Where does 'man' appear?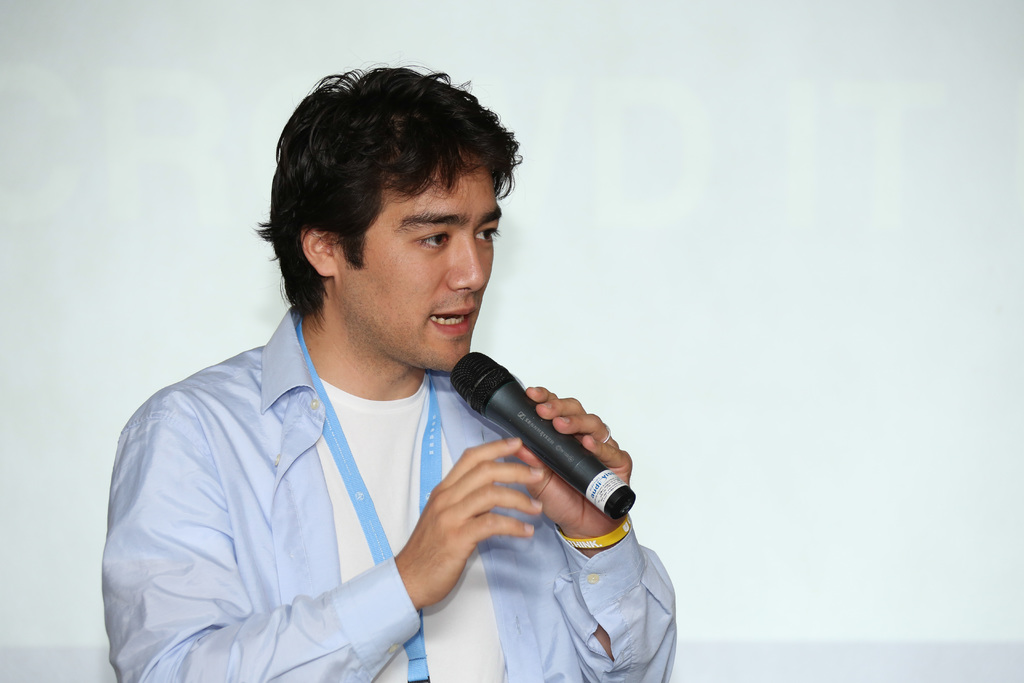
Appears at [101,64,678,682].
